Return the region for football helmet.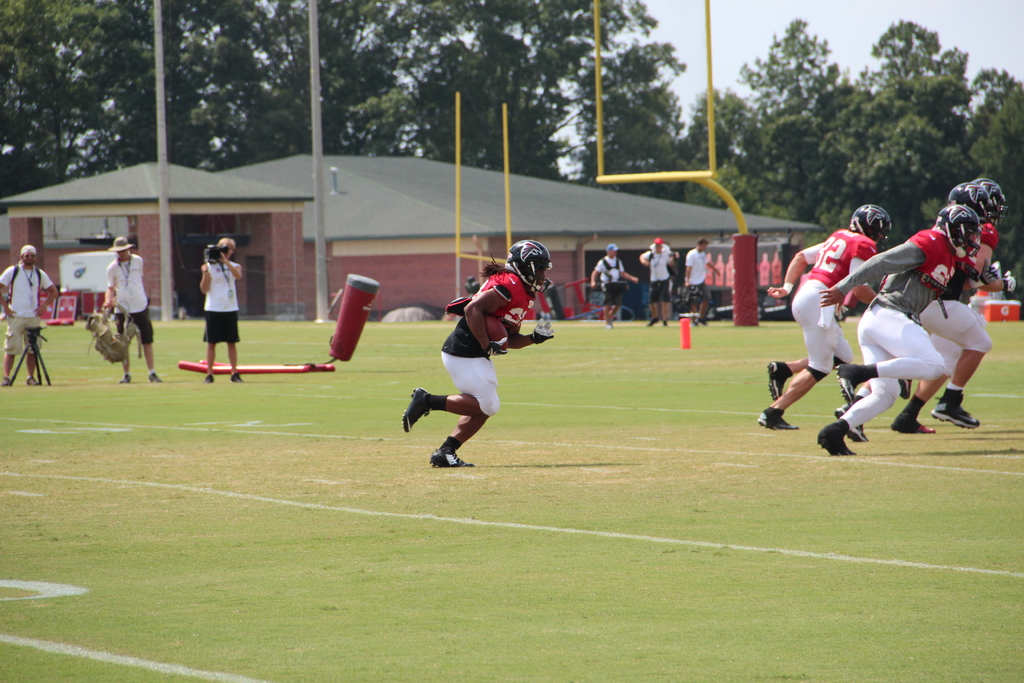
x1=933, y1=201, x2=989, y2=261.
